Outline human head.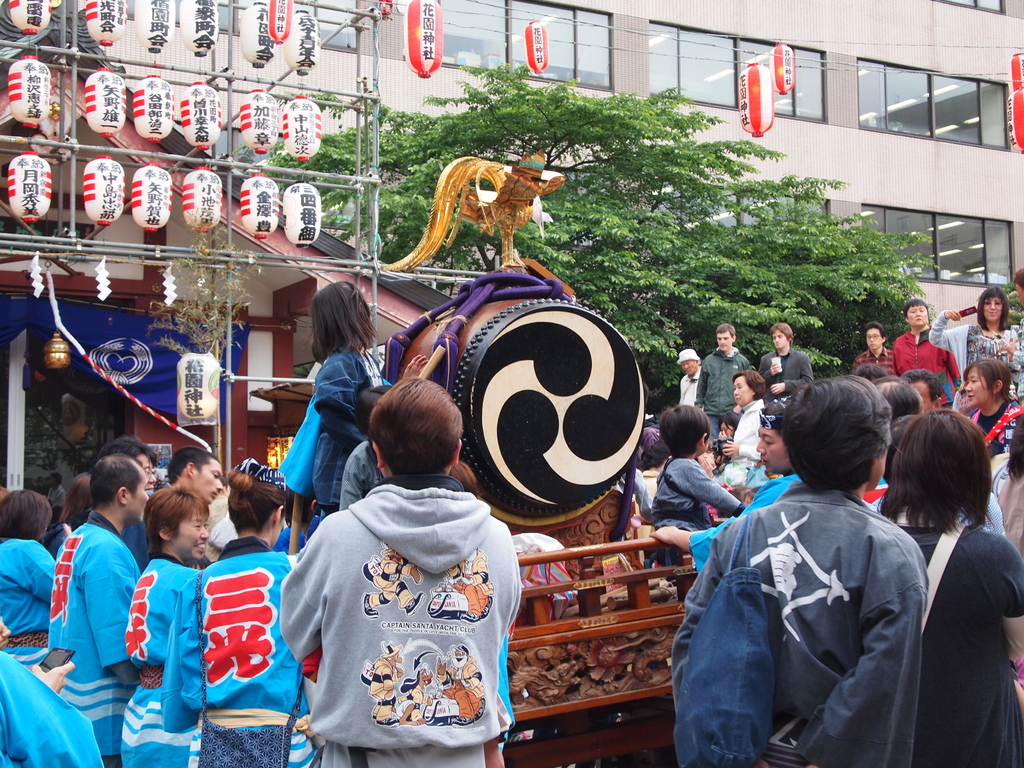
Outline: {"left": 894, "top": 410, "right": 991, "bottom": 508}.
